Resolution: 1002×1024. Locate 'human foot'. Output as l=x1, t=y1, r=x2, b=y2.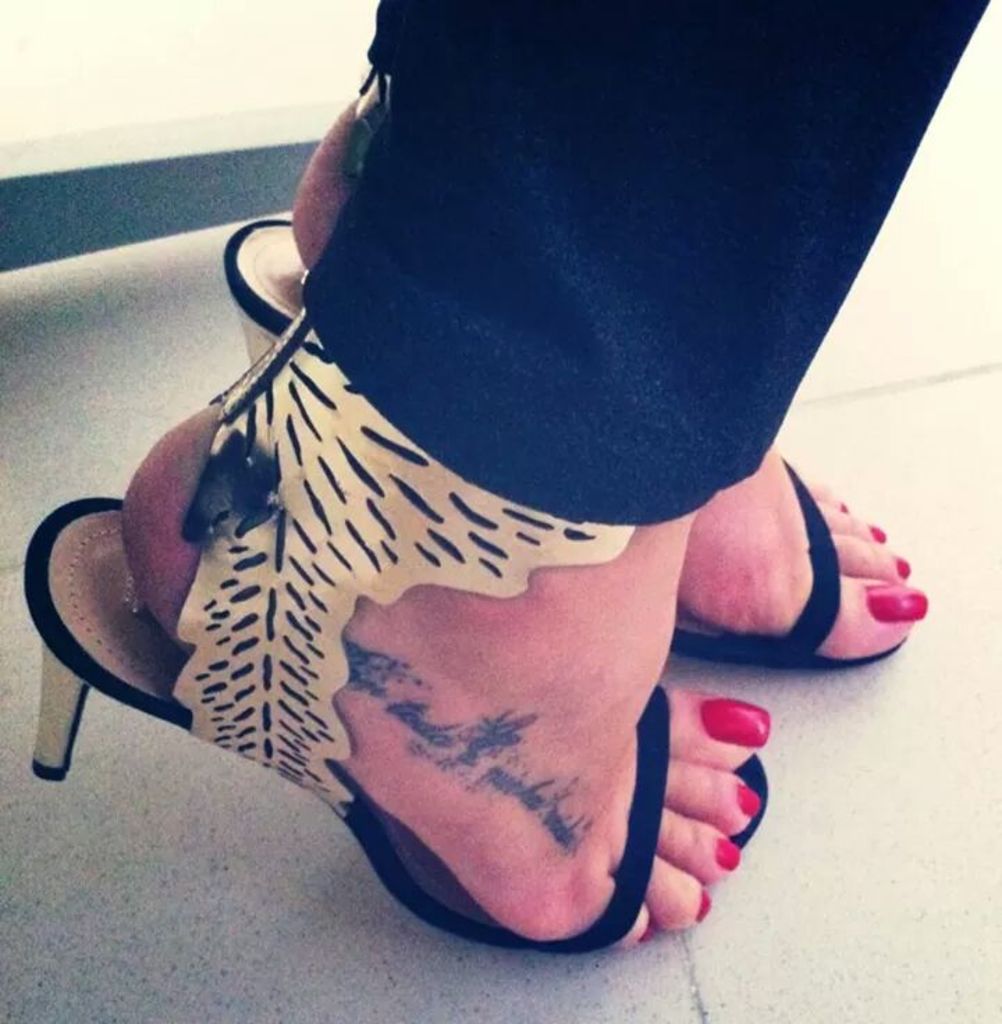
l=292, t=99, r=928, b=661.
